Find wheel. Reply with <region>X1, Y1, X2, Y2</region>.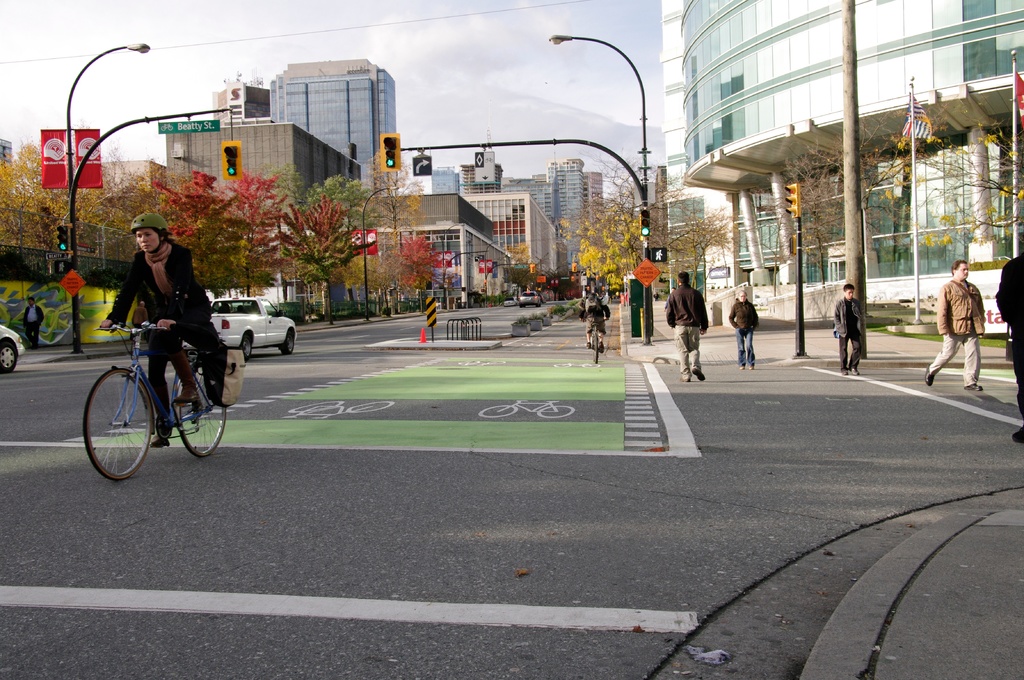
<region>595, 332, 600, 365</region>.
